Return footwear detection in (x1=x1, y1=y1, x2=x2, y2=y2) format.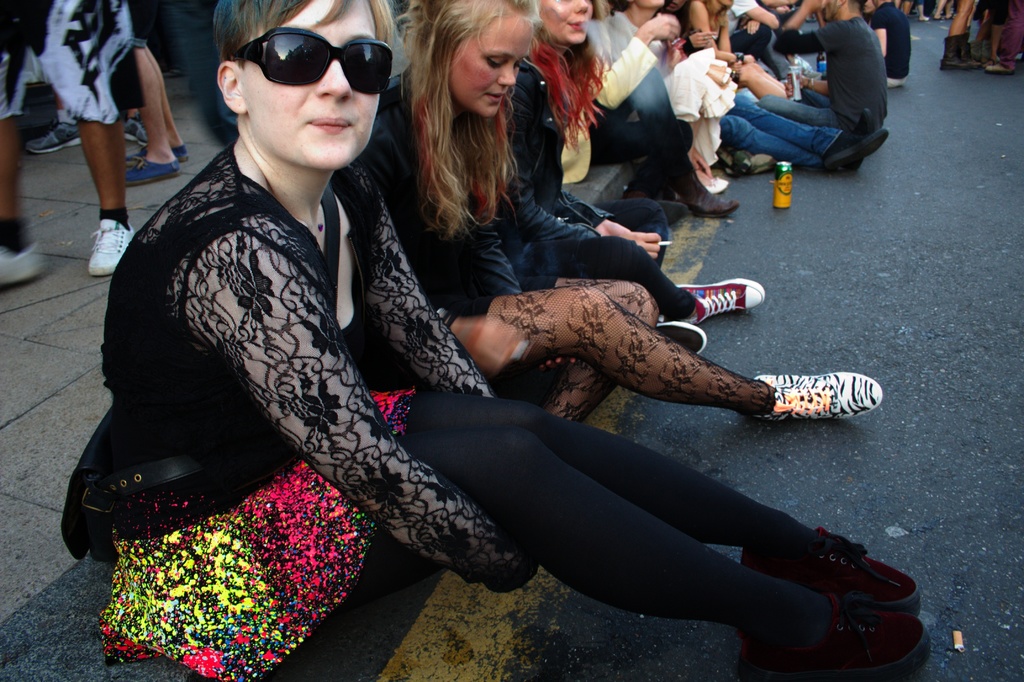
(x1=675, y1=280, x2=762, y2=321).
